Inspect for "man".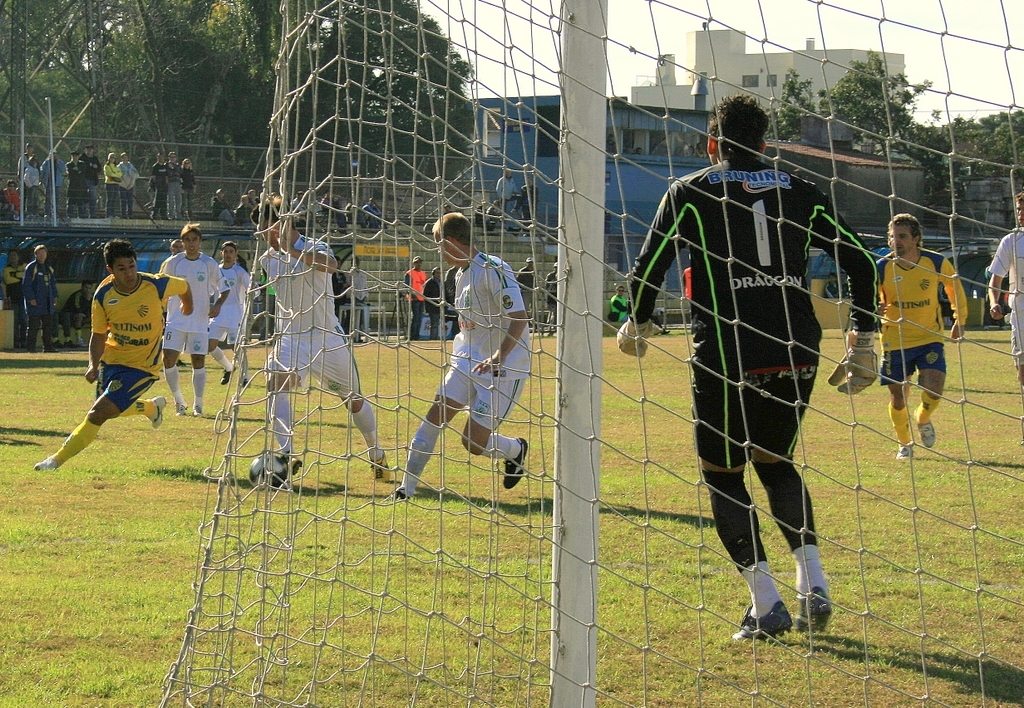
Inspection: pyautogui.locateOnScreen(989, 193, 1023, 386).
